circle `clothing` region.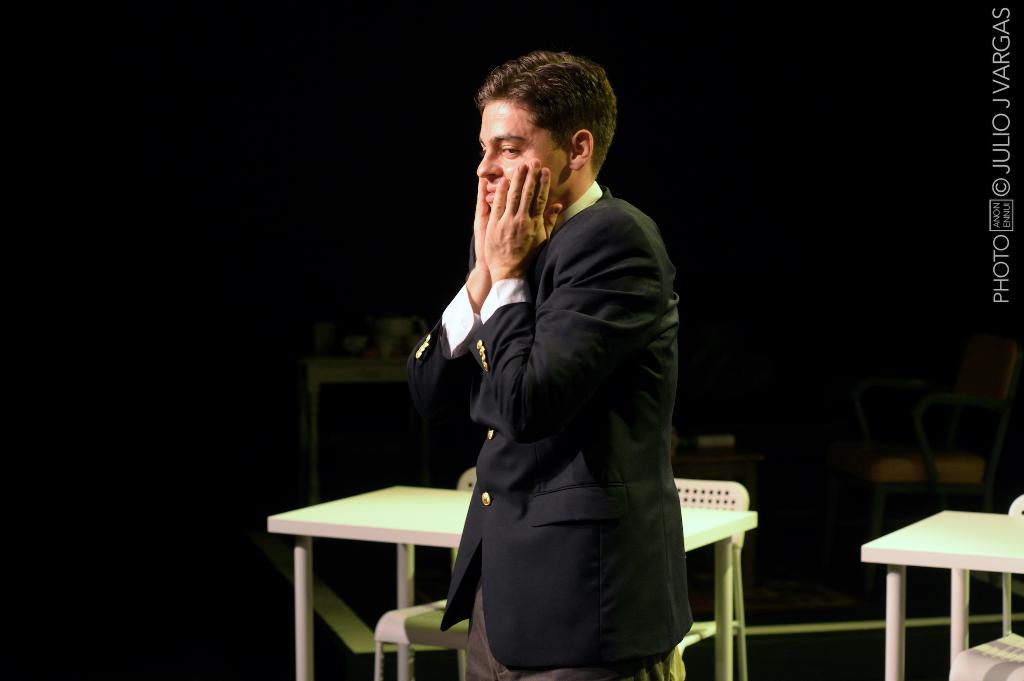
Region: <box>411,182,698,680</box>.
